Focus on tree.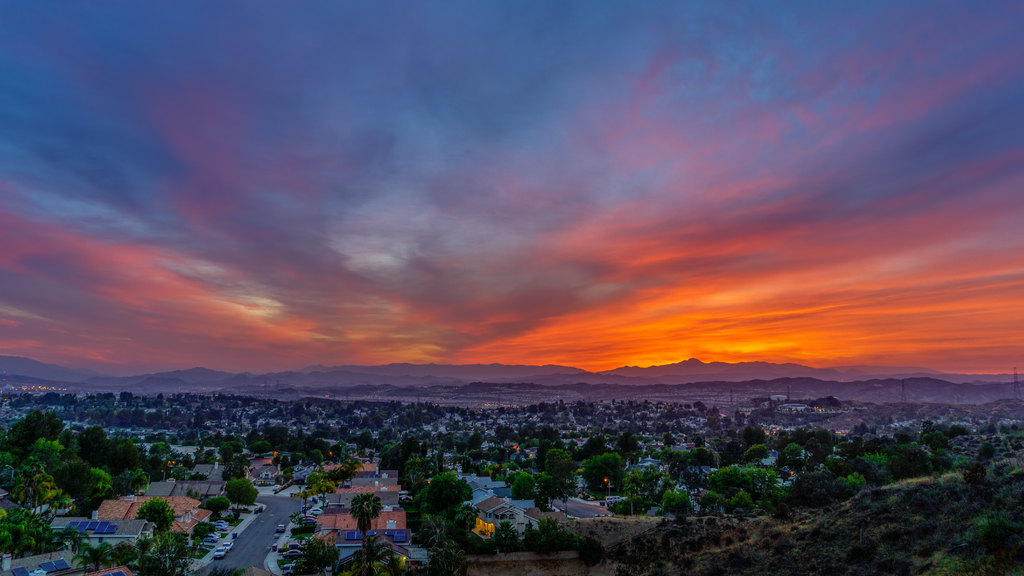
Focused at [888,445,930,481].
